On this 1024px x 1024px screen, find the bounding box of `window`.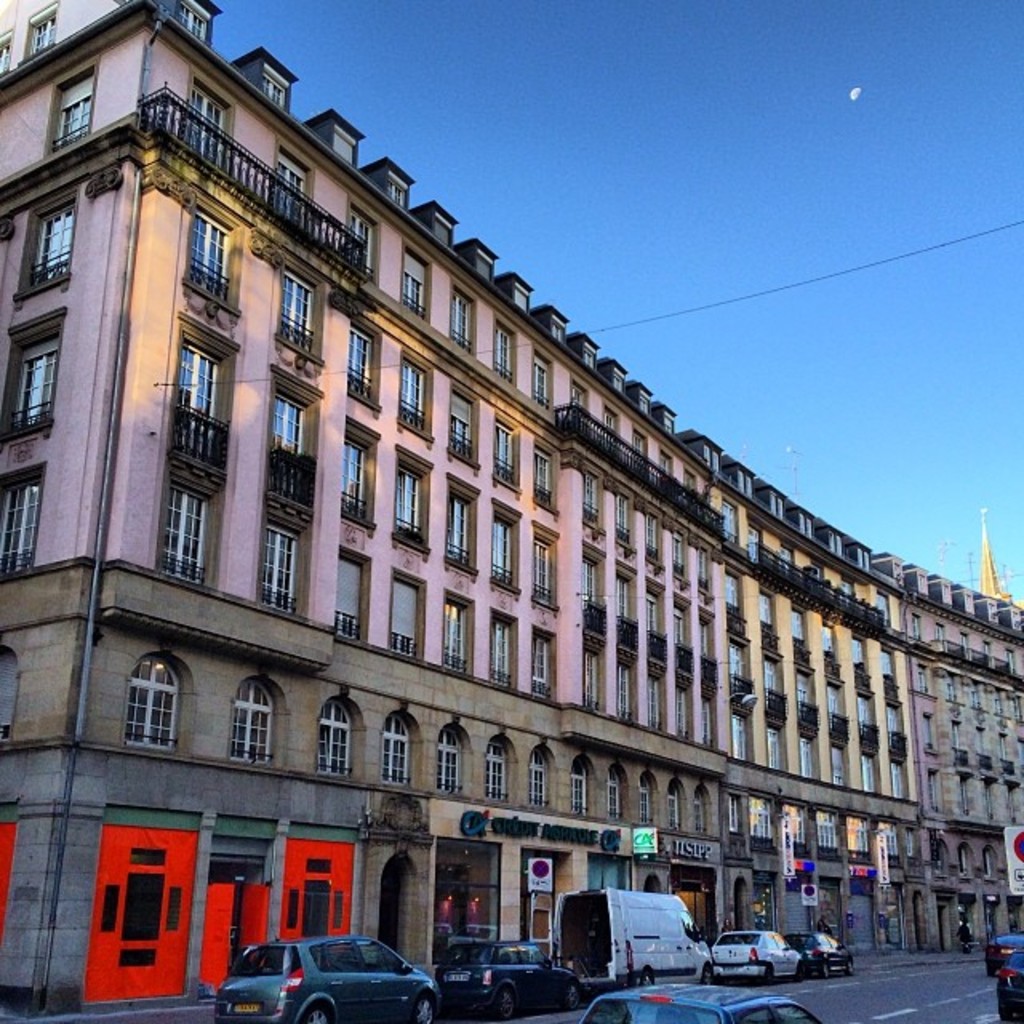
Bounding box: {"left": 659, "top": 686, "right": 699, "bottom": 747}.
